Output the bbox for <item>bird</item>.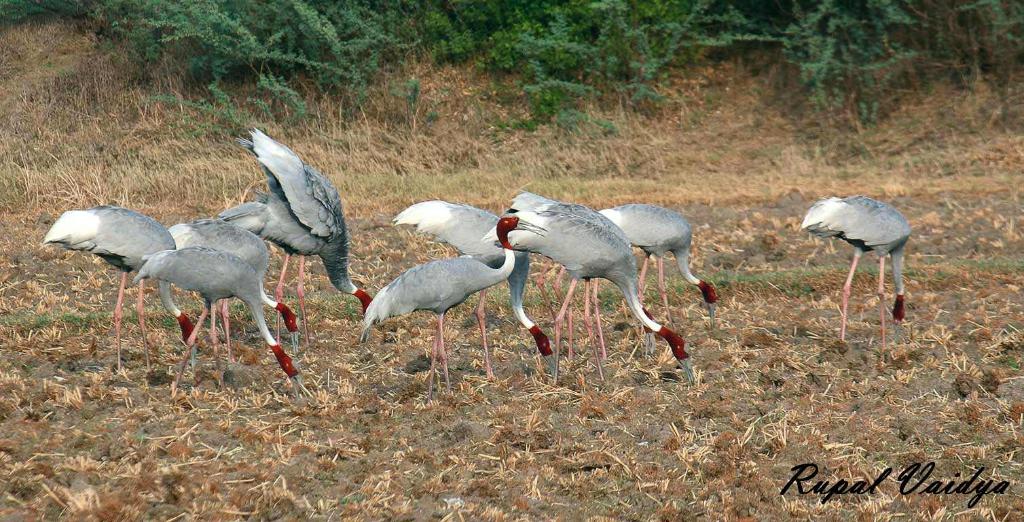
x1=483, y1=188, x2=707, y2=386.
